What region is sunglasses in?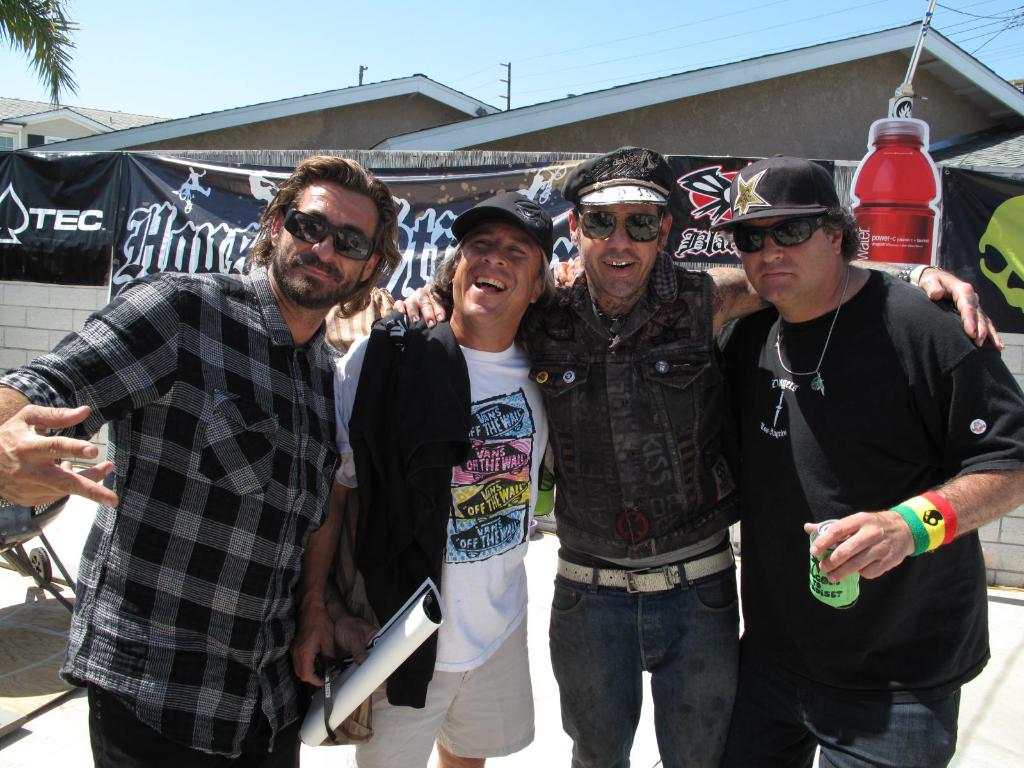
[730,214,835,253].
